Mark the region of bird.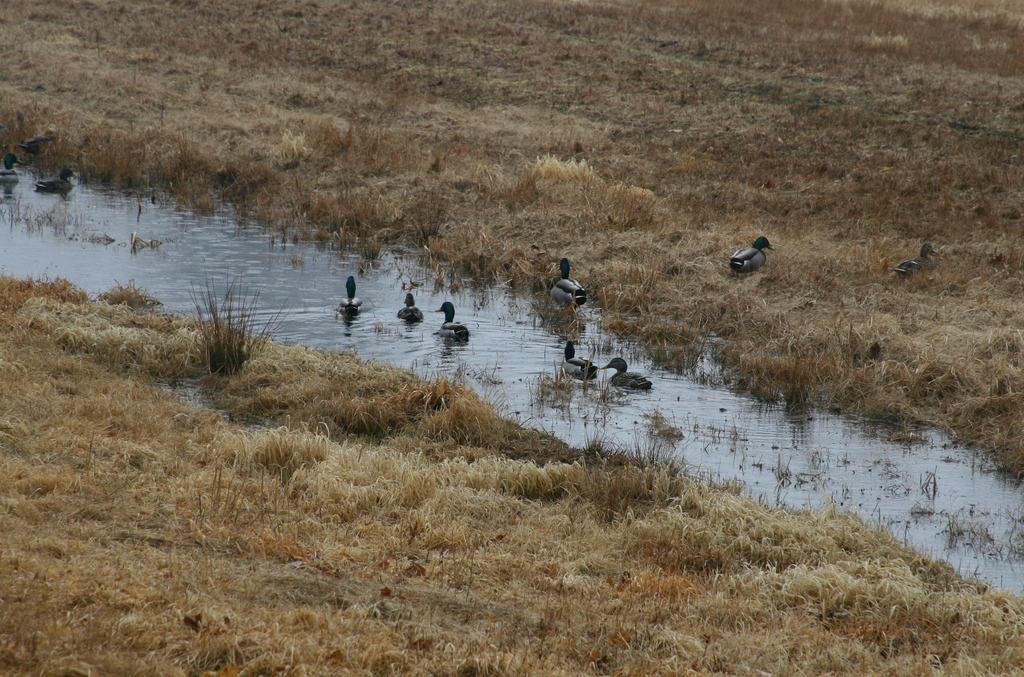
Region: box=[0, 153, 17, 179].
